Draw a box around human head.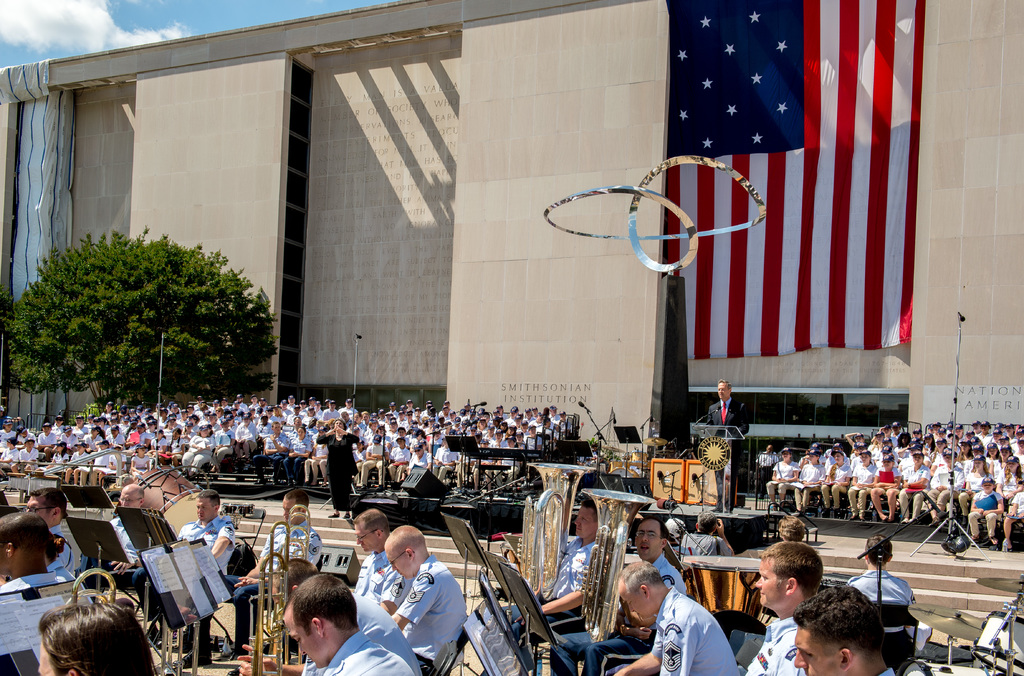
rect(271, 584, 350, 663).
